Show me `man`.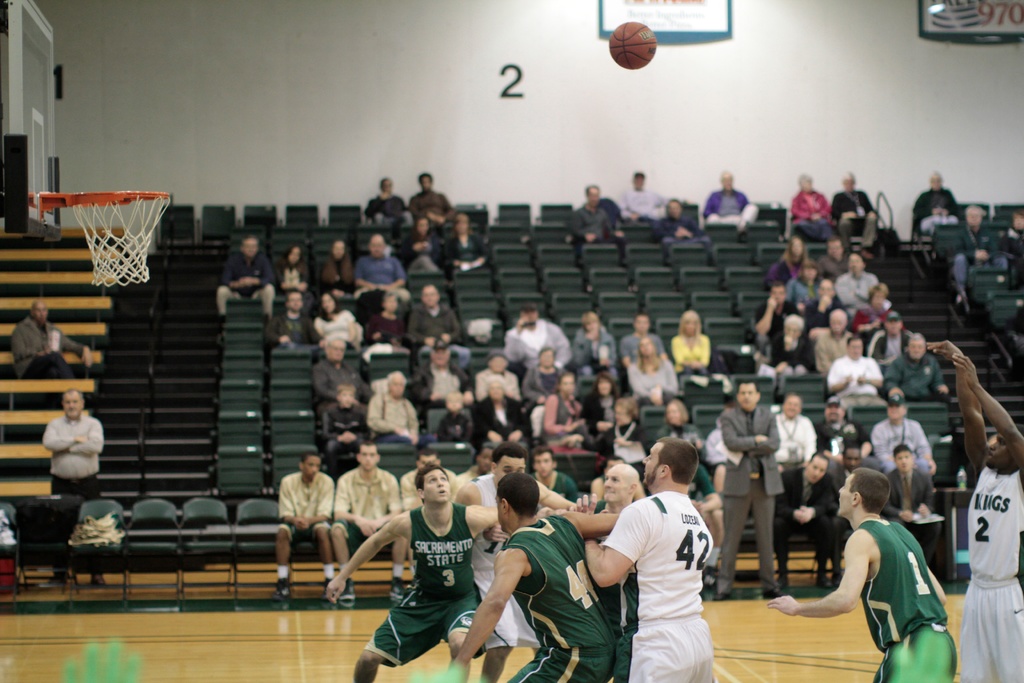
`man` is here: {"left": 499, "top": 302, "right": 574, "bottom": 371}.
